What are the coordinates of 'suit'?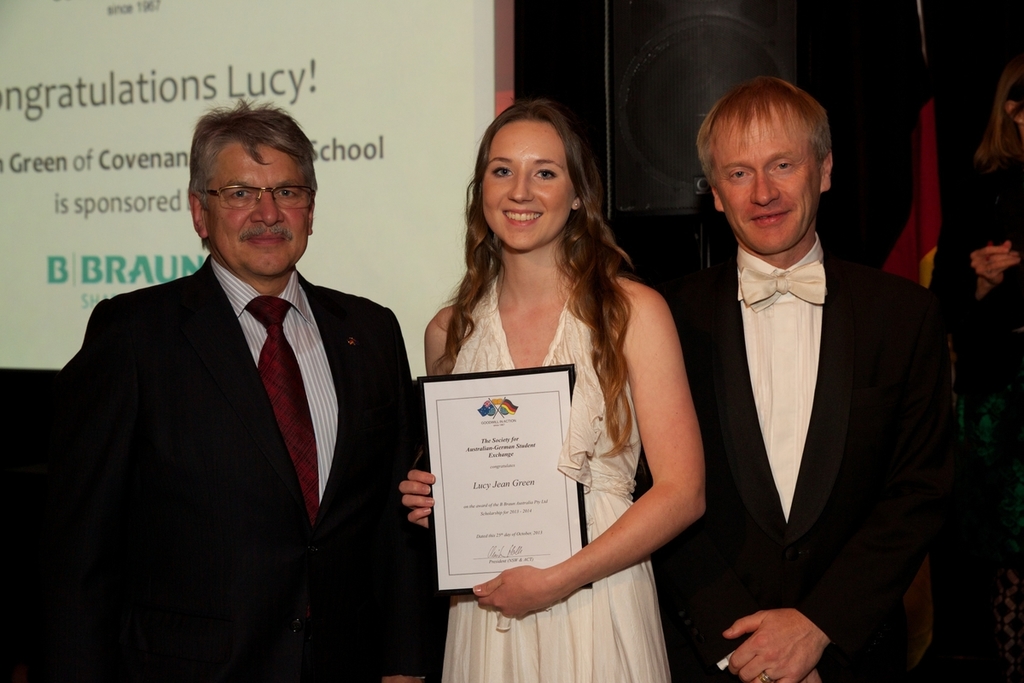
<region>665, 246, 965, 682</region>.
